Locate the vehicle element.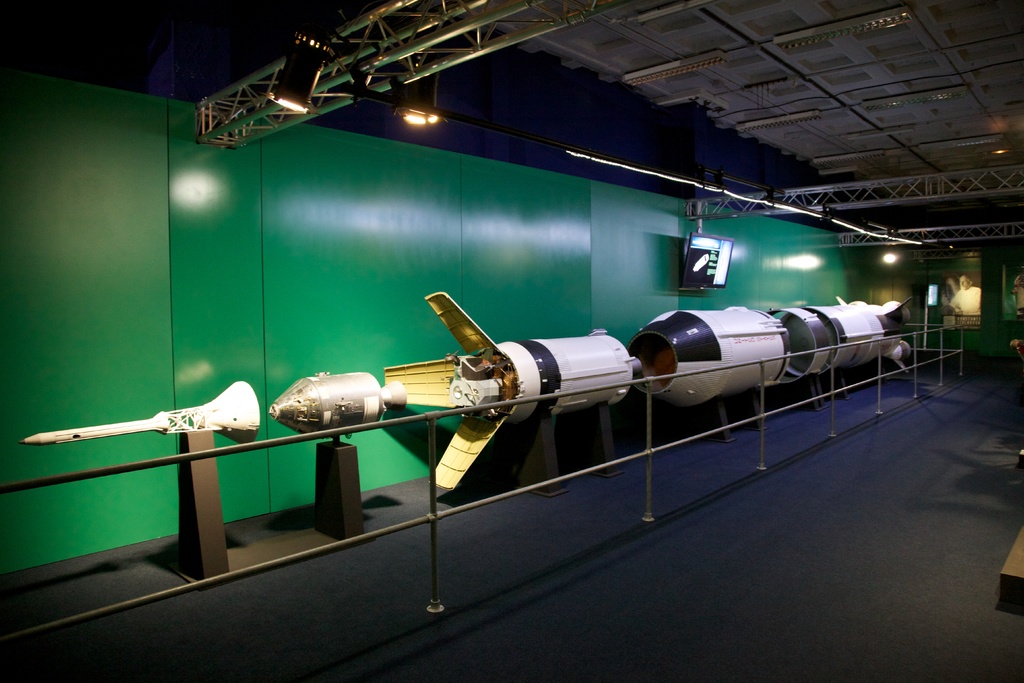
Element bbox: {"x1": 21, "y1": 292, "x2": 913, "y2": 499}.
